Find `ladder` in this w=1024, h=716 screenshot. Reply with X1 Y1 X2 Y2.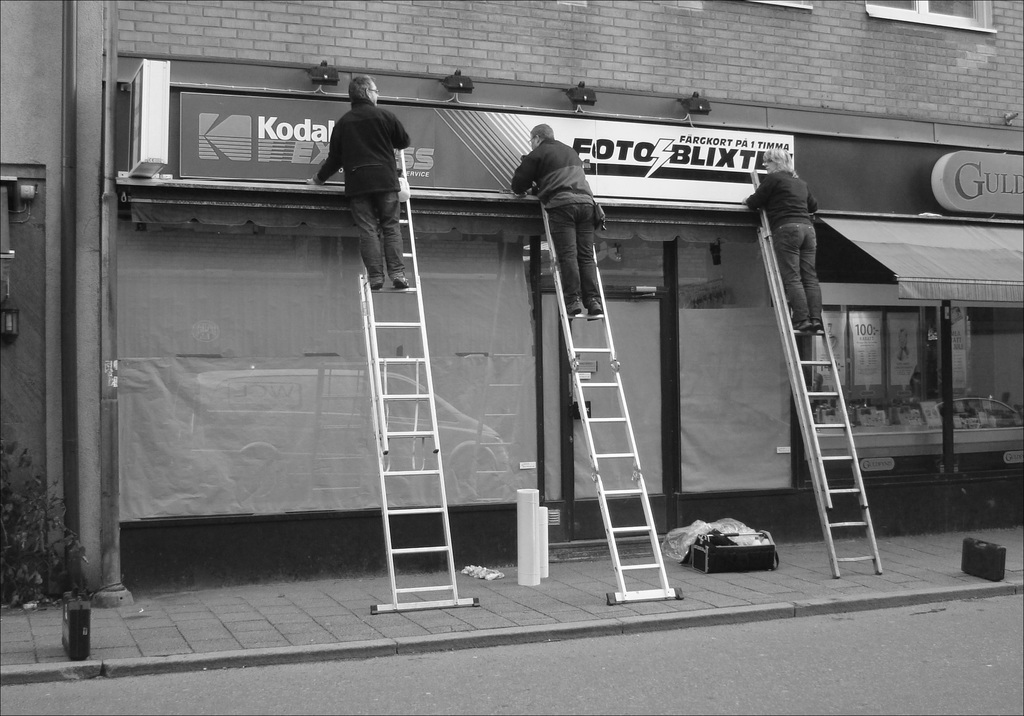
745 177 888 577.
